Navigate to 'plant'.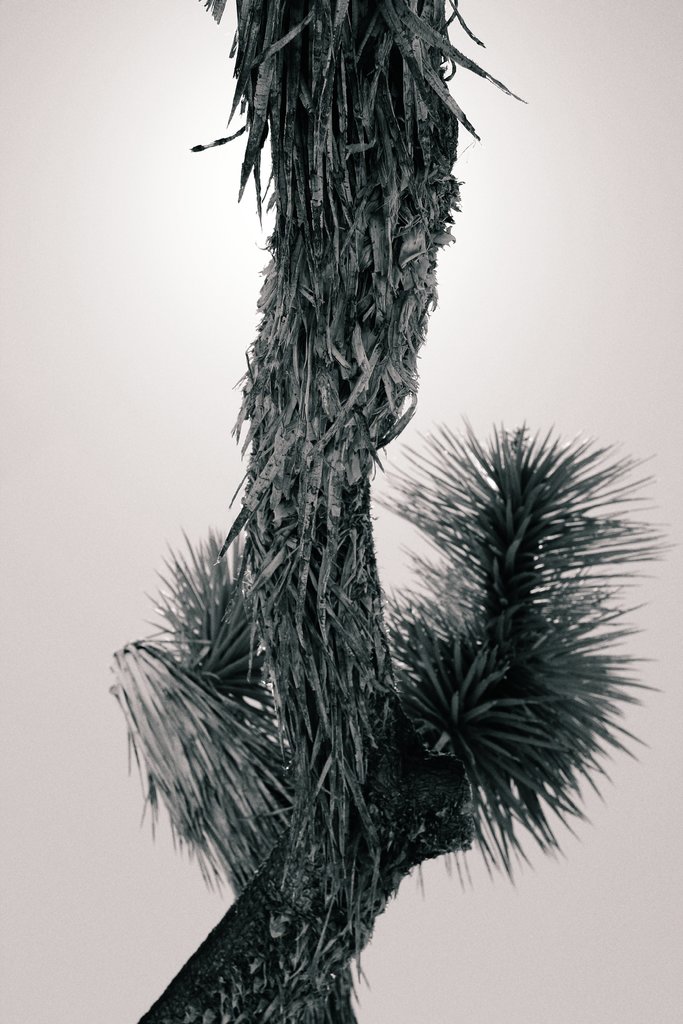
Navigation target: [106,0,680,1022].
